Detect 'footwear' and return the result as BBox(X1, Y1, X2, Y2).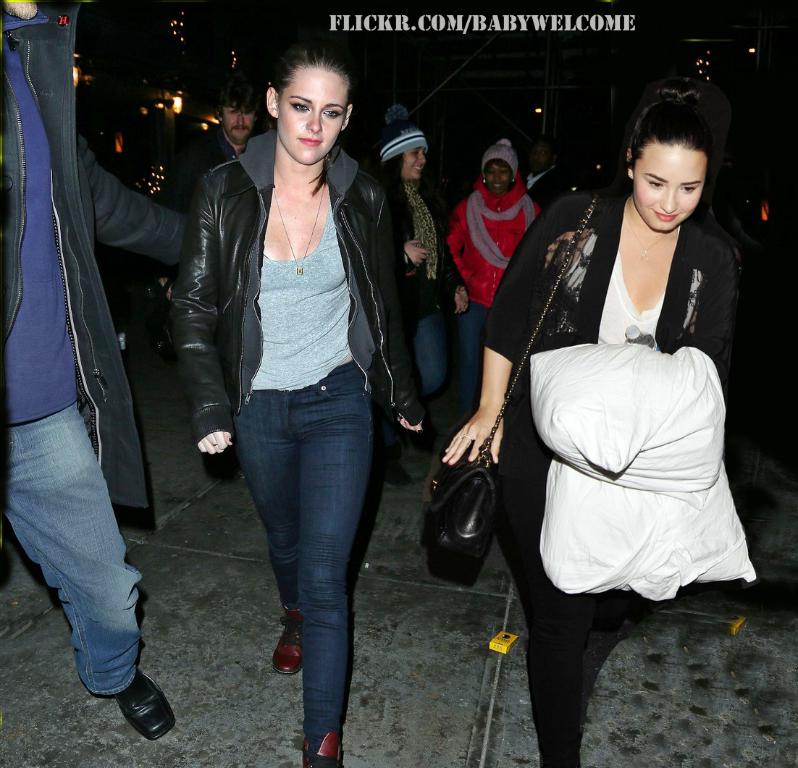
BBox(271, 603, 301, 678).
